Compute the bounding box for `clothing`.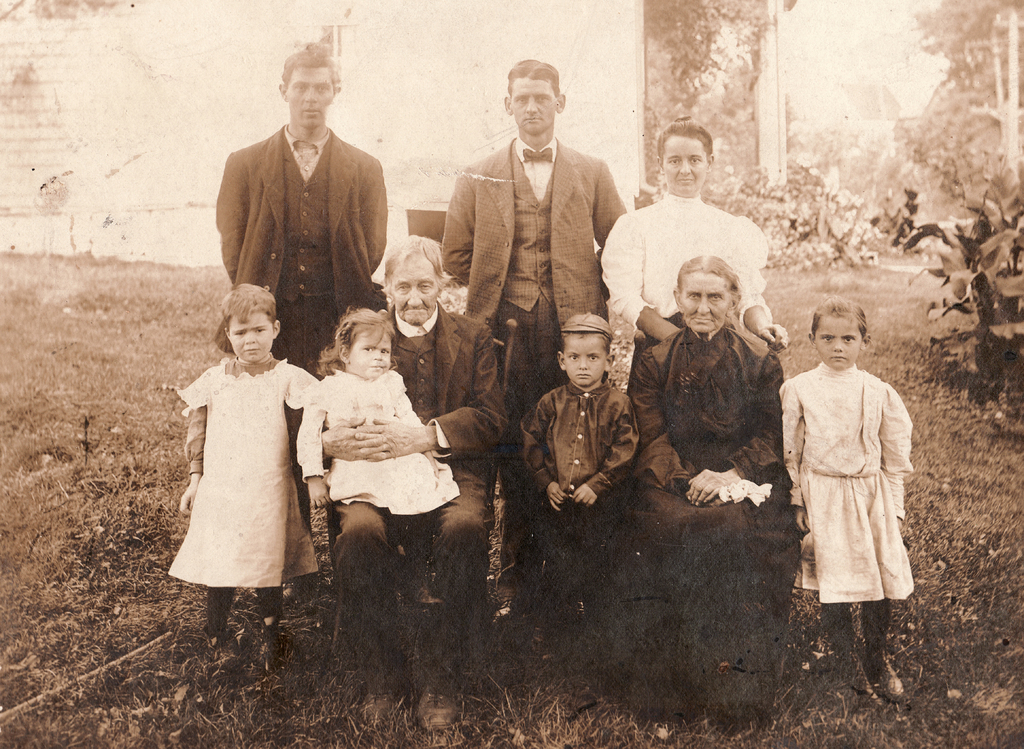
(594,191,775,397).
